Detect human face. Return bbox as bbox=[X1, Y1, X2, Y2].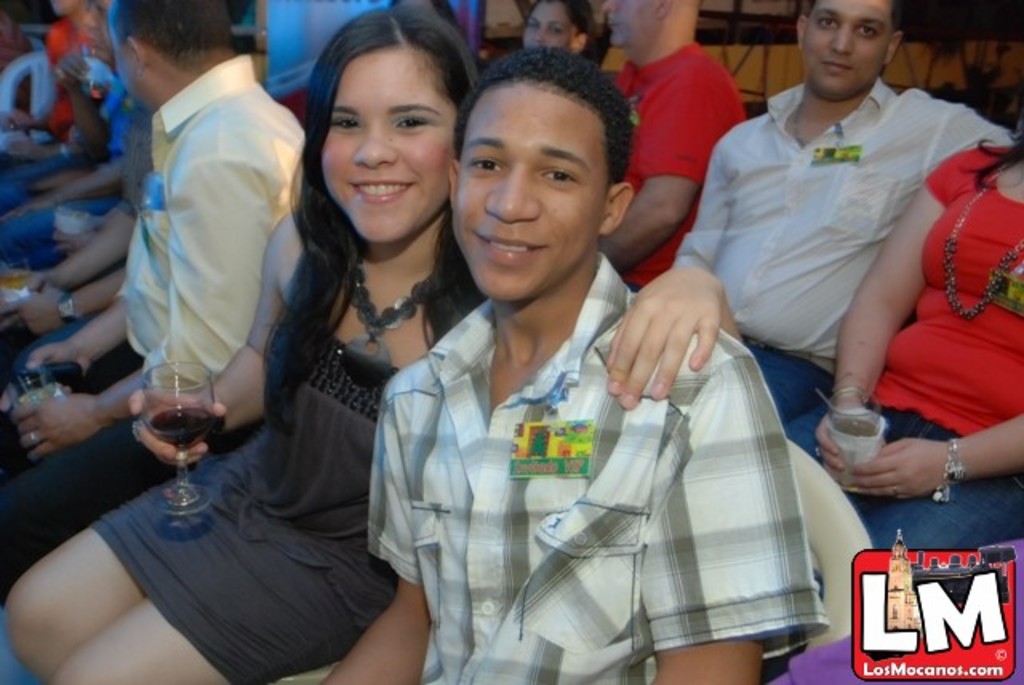
bbox=[798, 0, 899, 94].
